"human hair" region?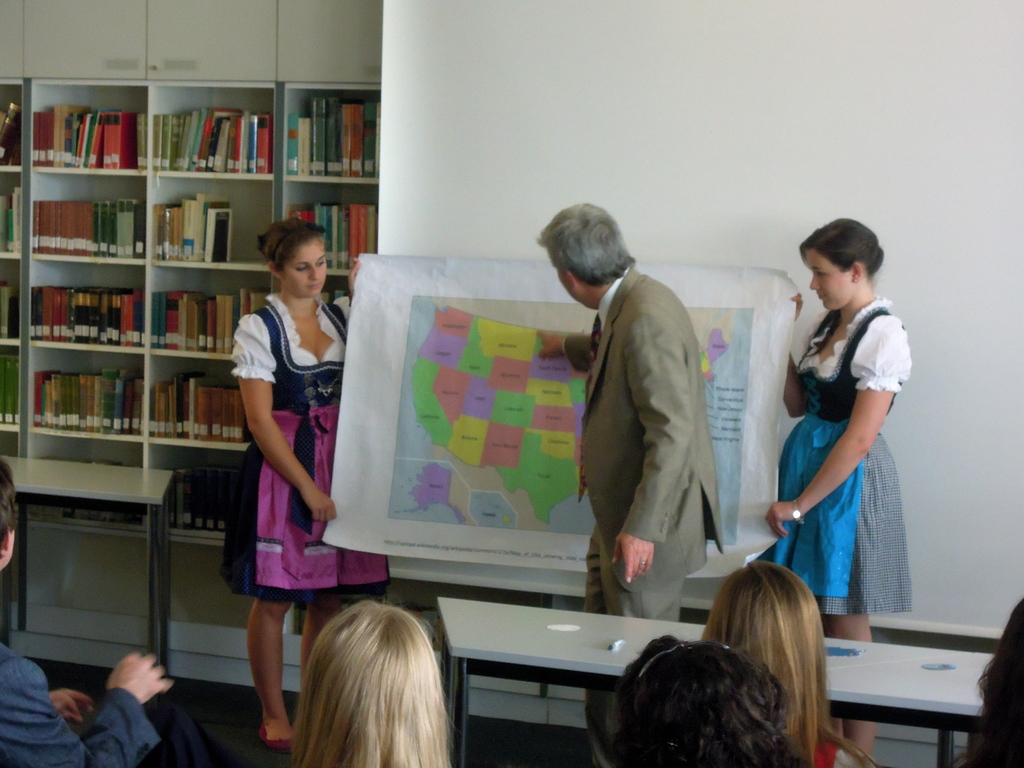
<bbox>797, 214, 884, 278</bbox>
